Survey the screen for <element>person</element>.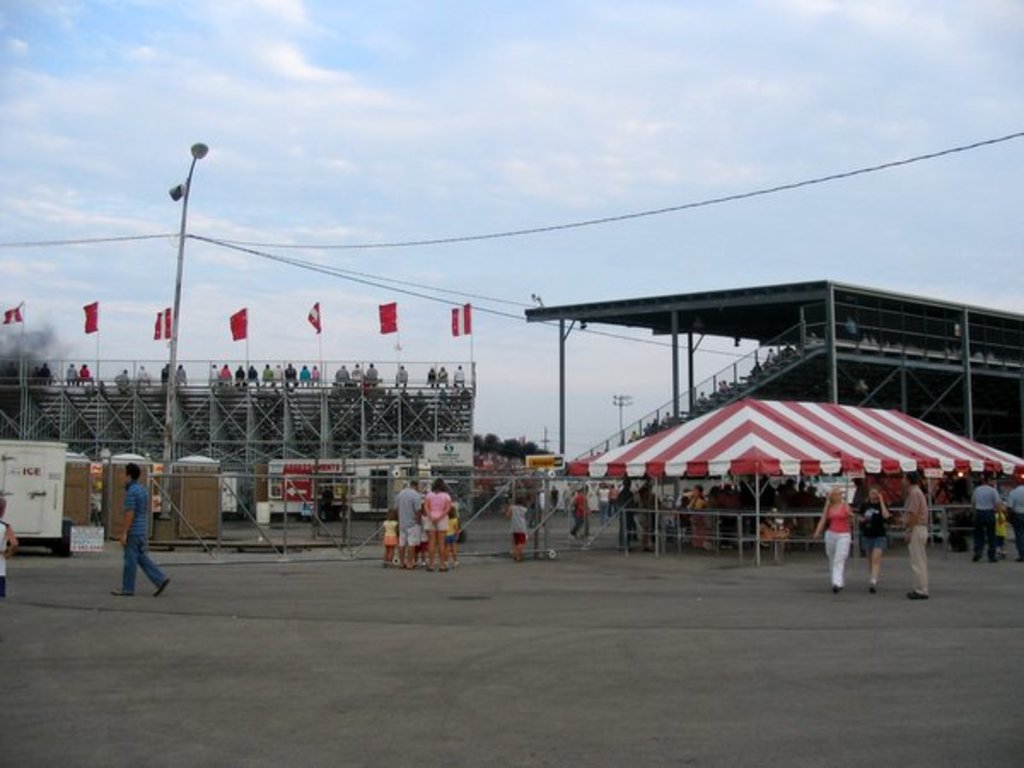
Survey found: 442, 498, 461, 567.
